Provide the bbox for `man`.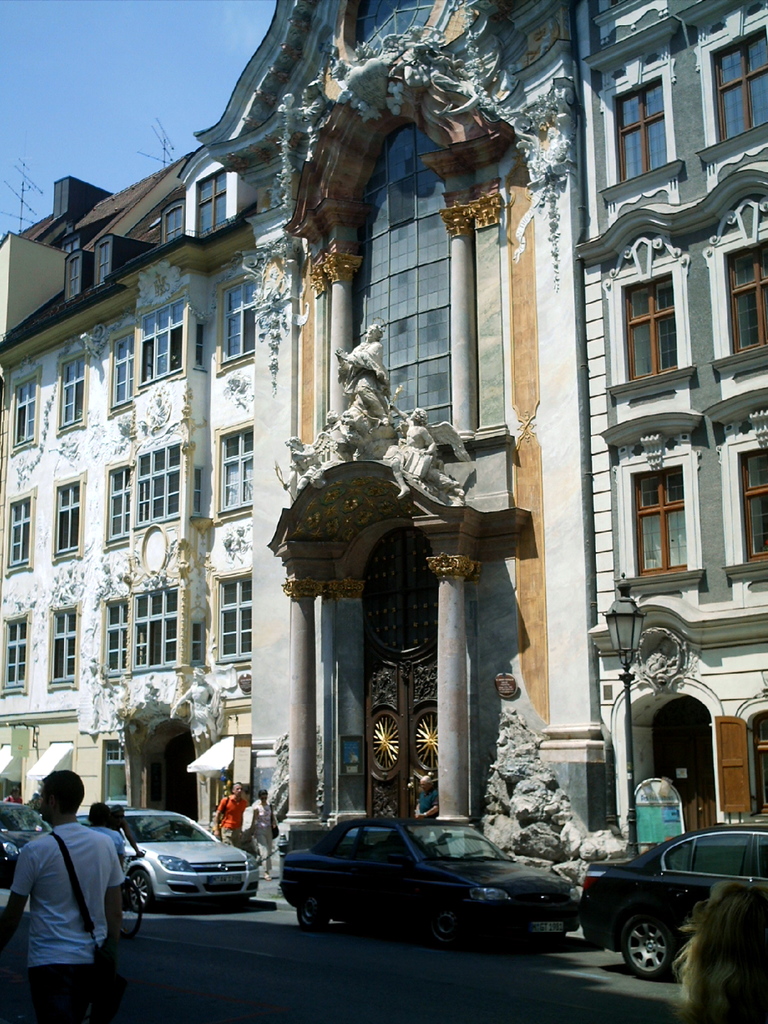
(left=7, top=754, right=133, bottom=1023).
